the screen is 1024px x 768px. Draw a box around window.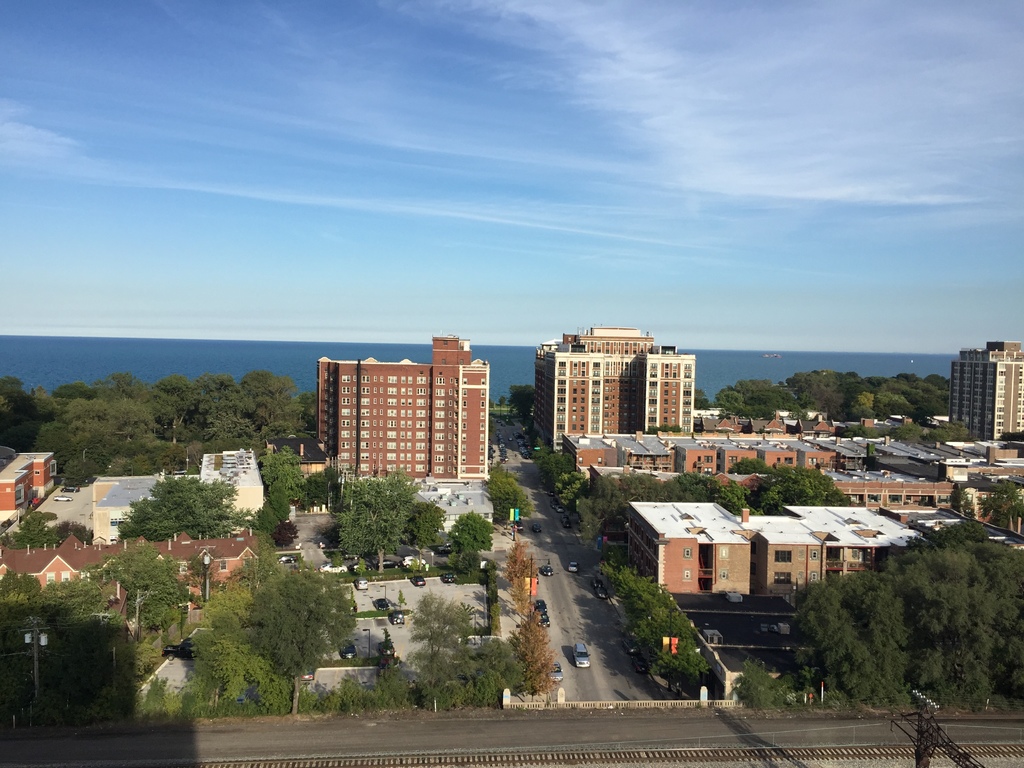
341:456:350:458.
